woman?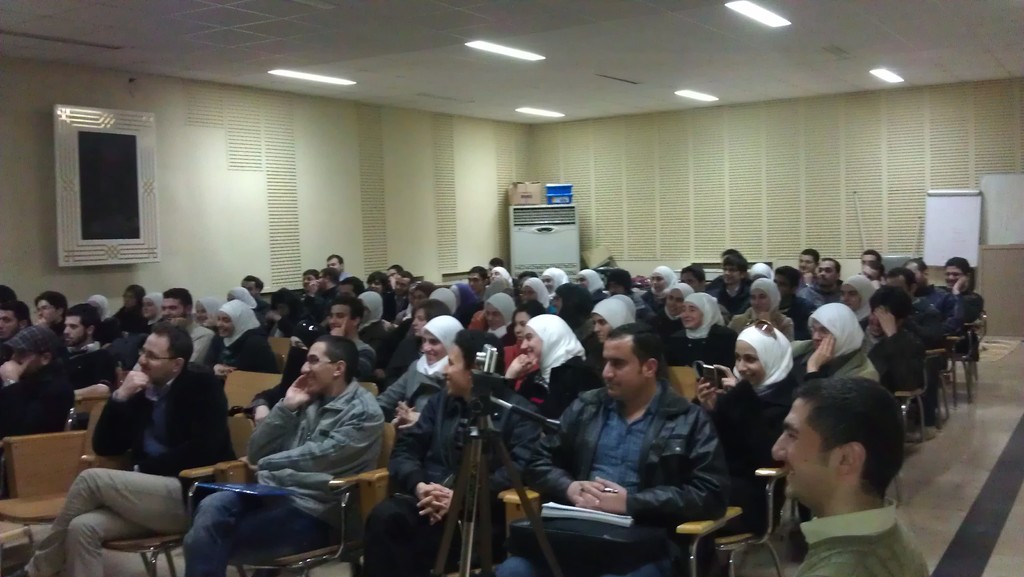
(206,298,280,375)
